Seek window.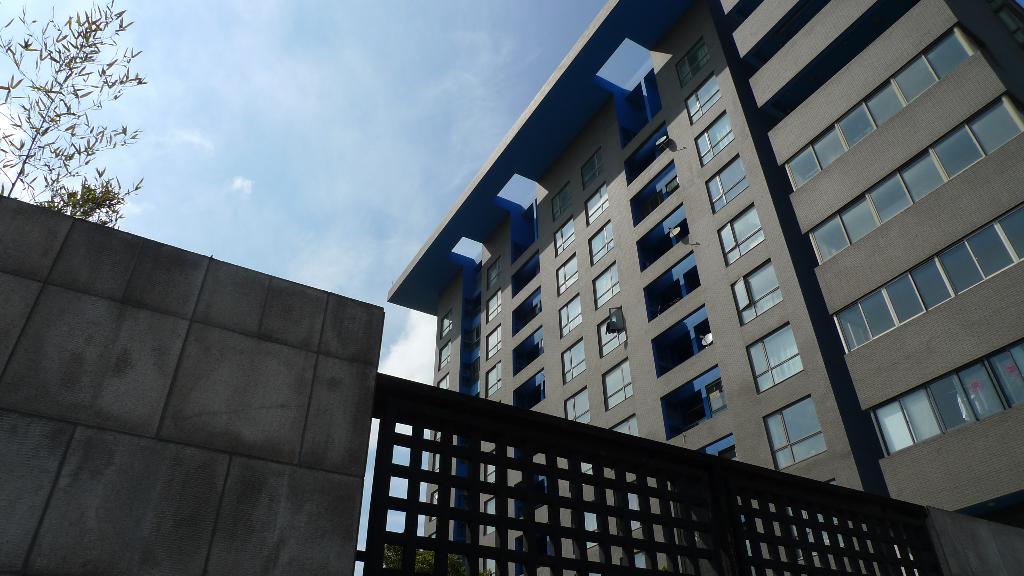
(left=558, top=255, right=580, bottom=297).
